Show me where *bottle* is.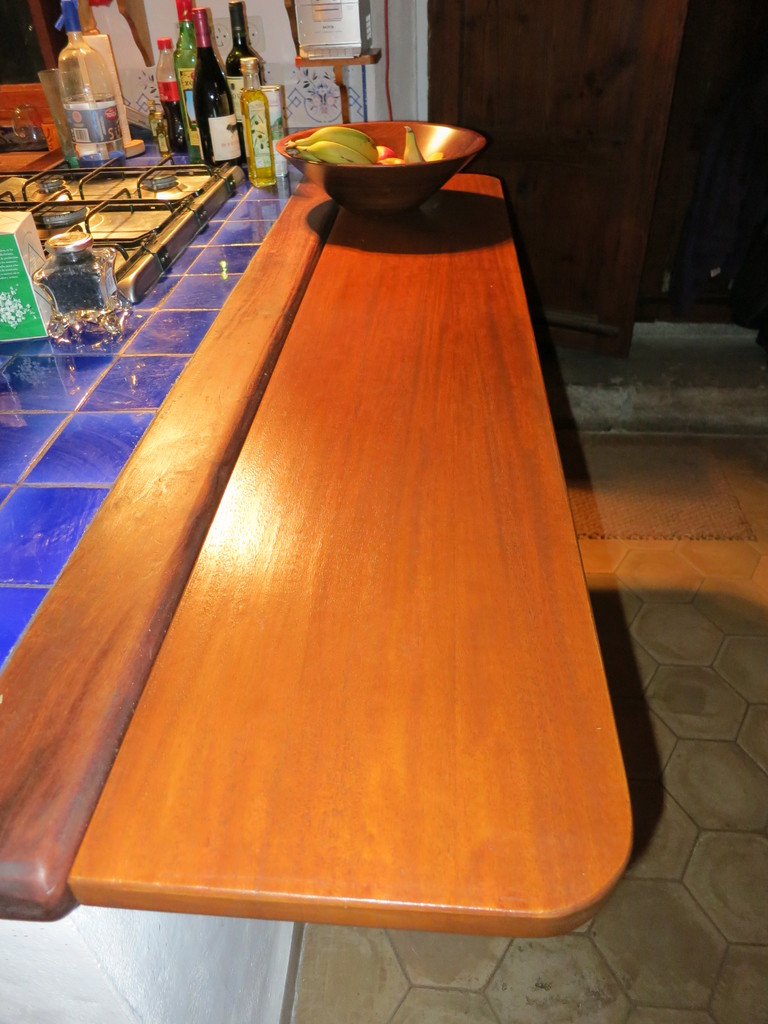
*bottle* is at BBox(161, 36, 201, 167).
